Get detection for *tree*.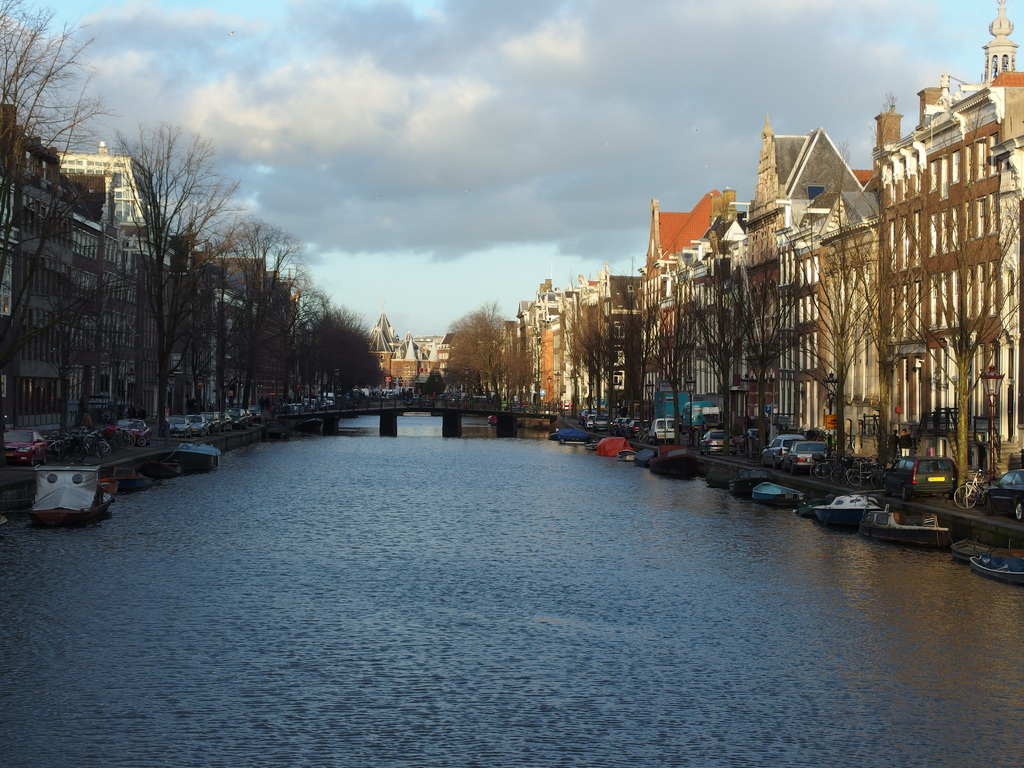
Detection: (left=694, top=262, right=765, bottom=460).
